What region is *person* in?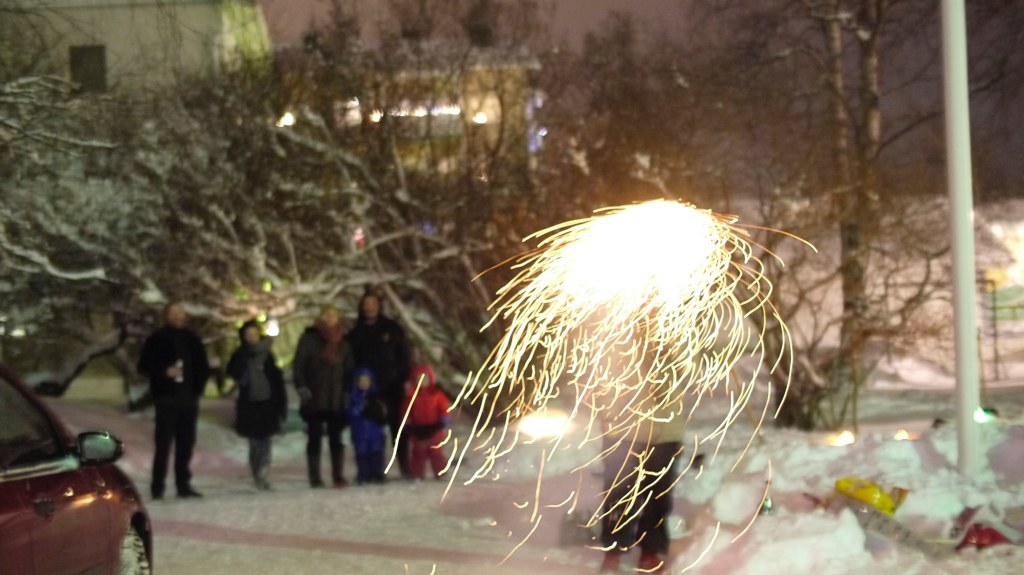
<bbox>348, 295, 413, 471</bbox>.
